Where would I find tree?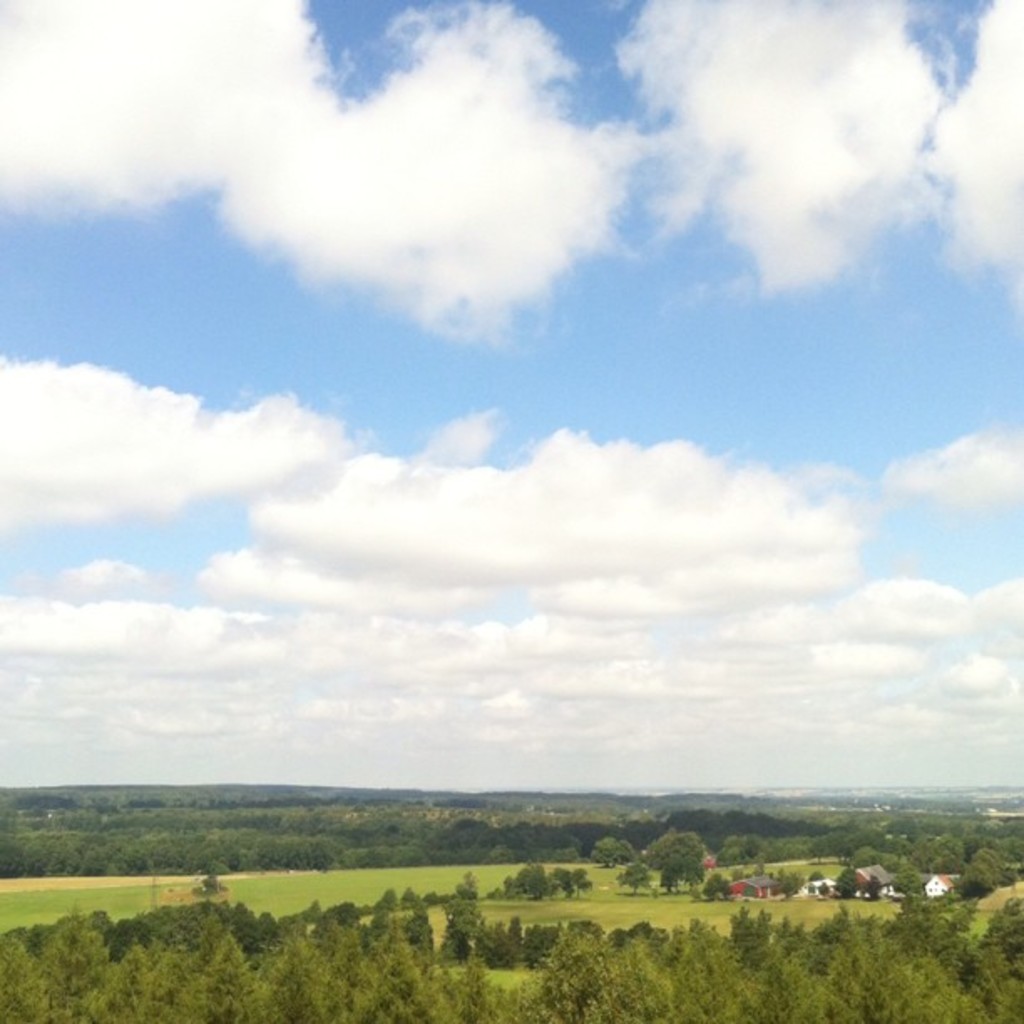
At box(542, 925, 631, 1017).
